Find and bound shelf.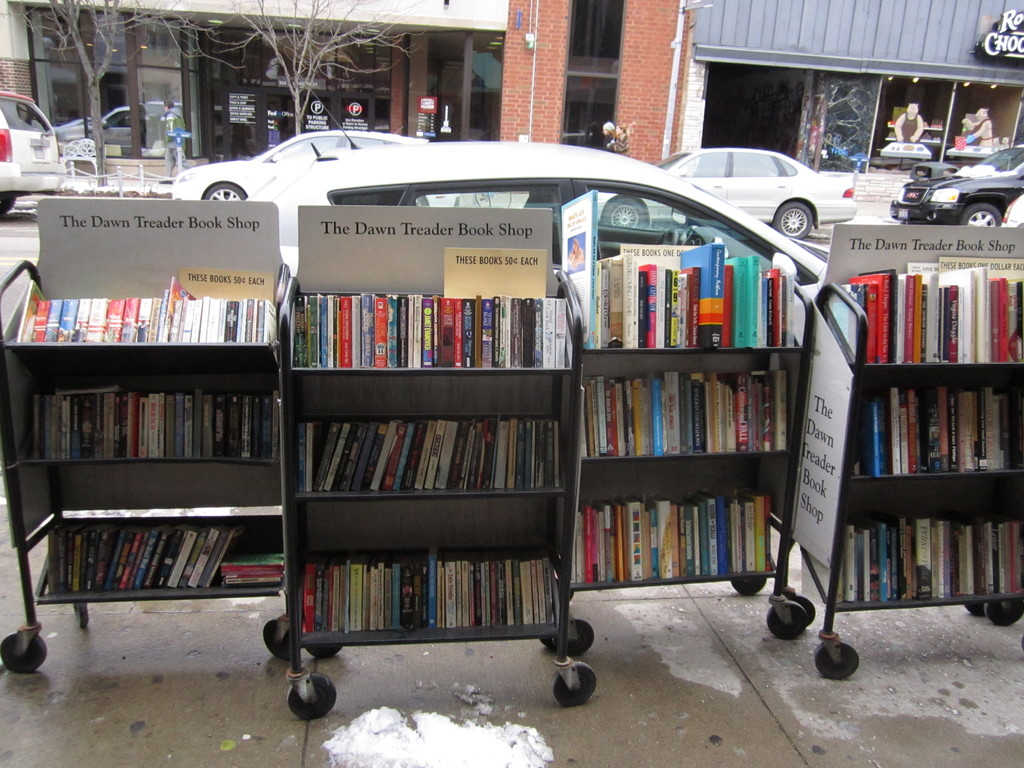
Bound: detection(285, 522, 551, 648).
